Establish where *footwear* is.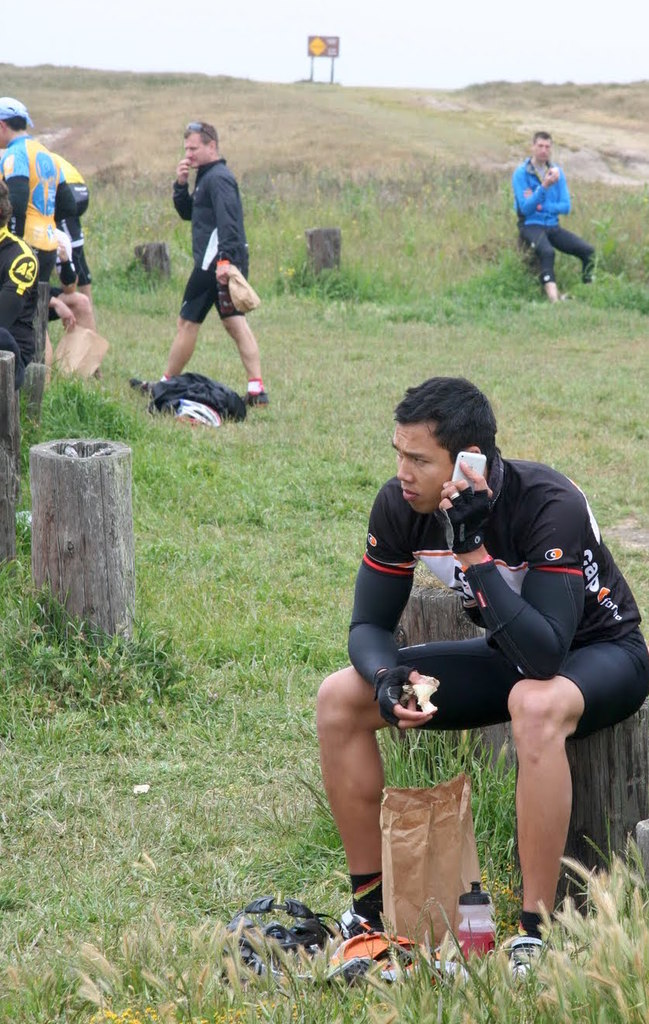
Established at <box>324,924,411,984</box>.
